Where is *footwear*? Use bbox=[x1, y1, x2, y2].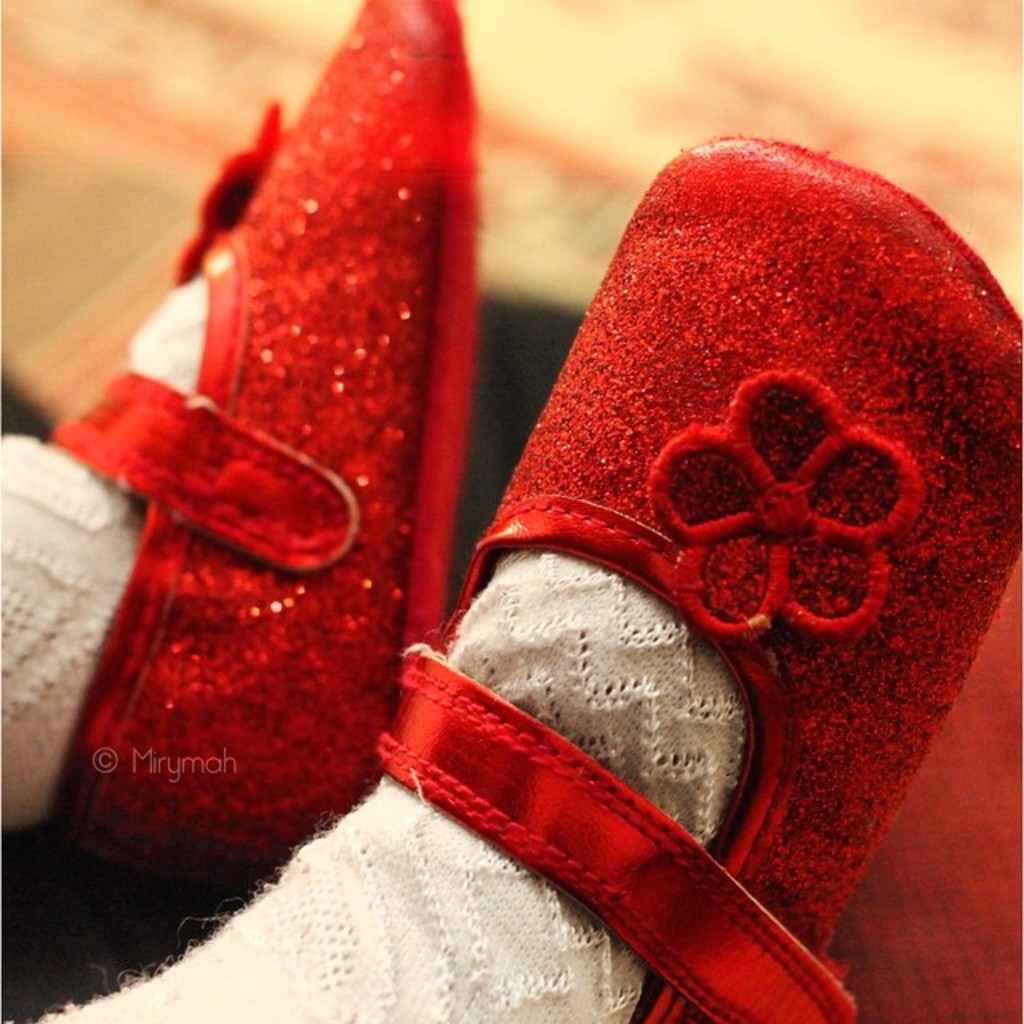
bbox=[21, 0, 480, 930].
